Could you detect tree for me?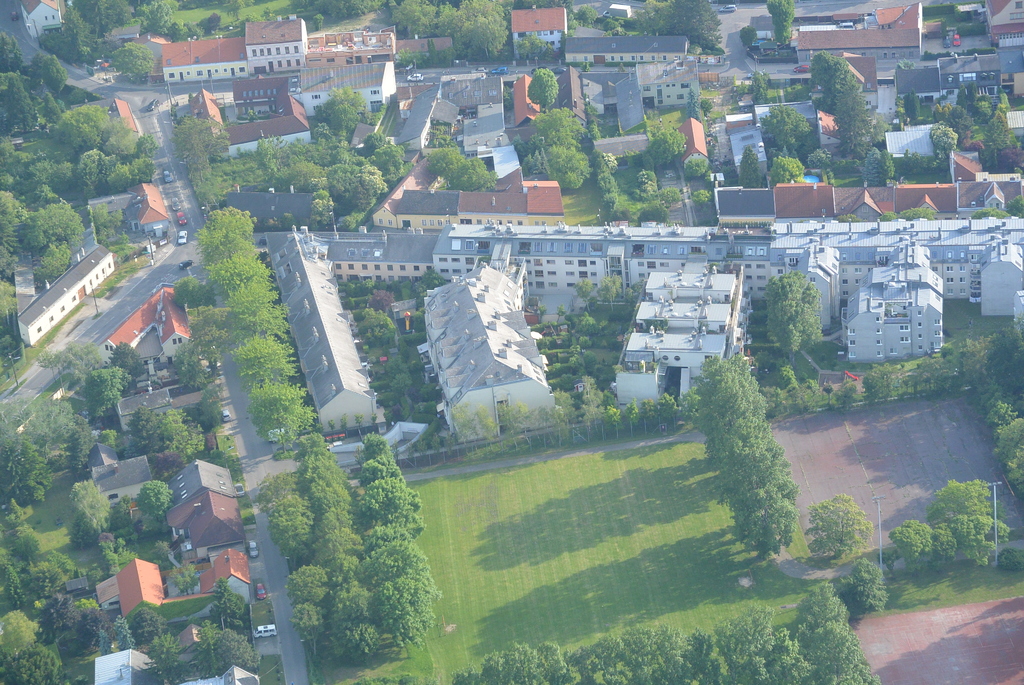
Detection result: (446,156,493,194).
